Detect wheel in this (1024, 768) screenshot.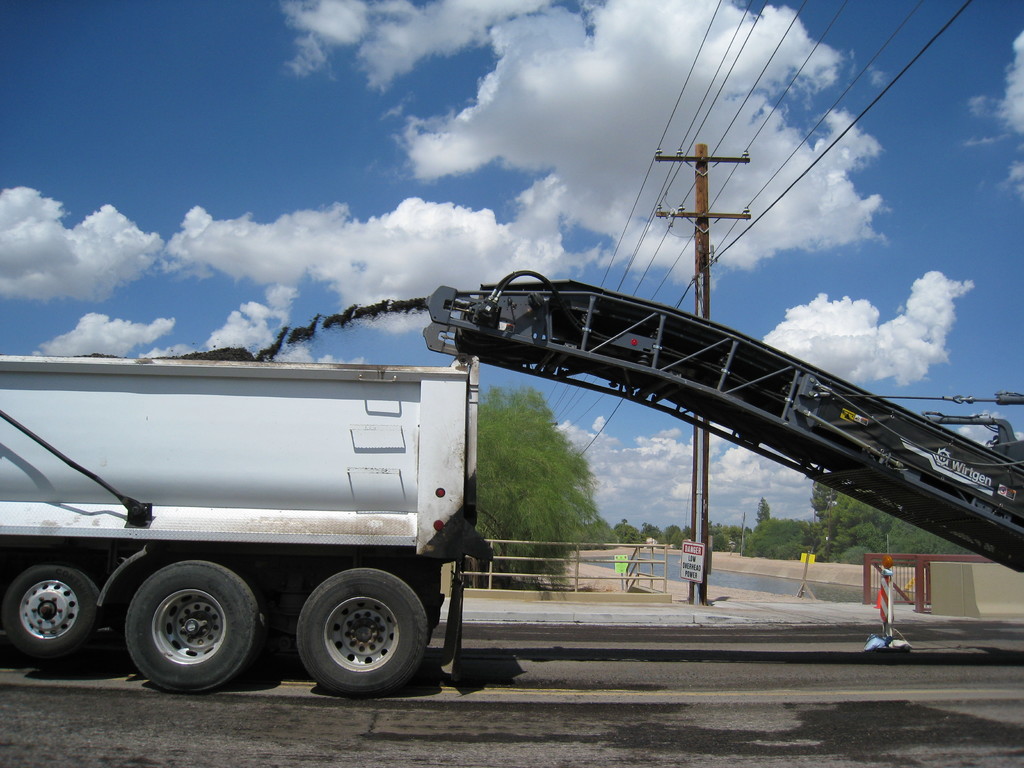
Detection: box(0, 557, 102, 655).
